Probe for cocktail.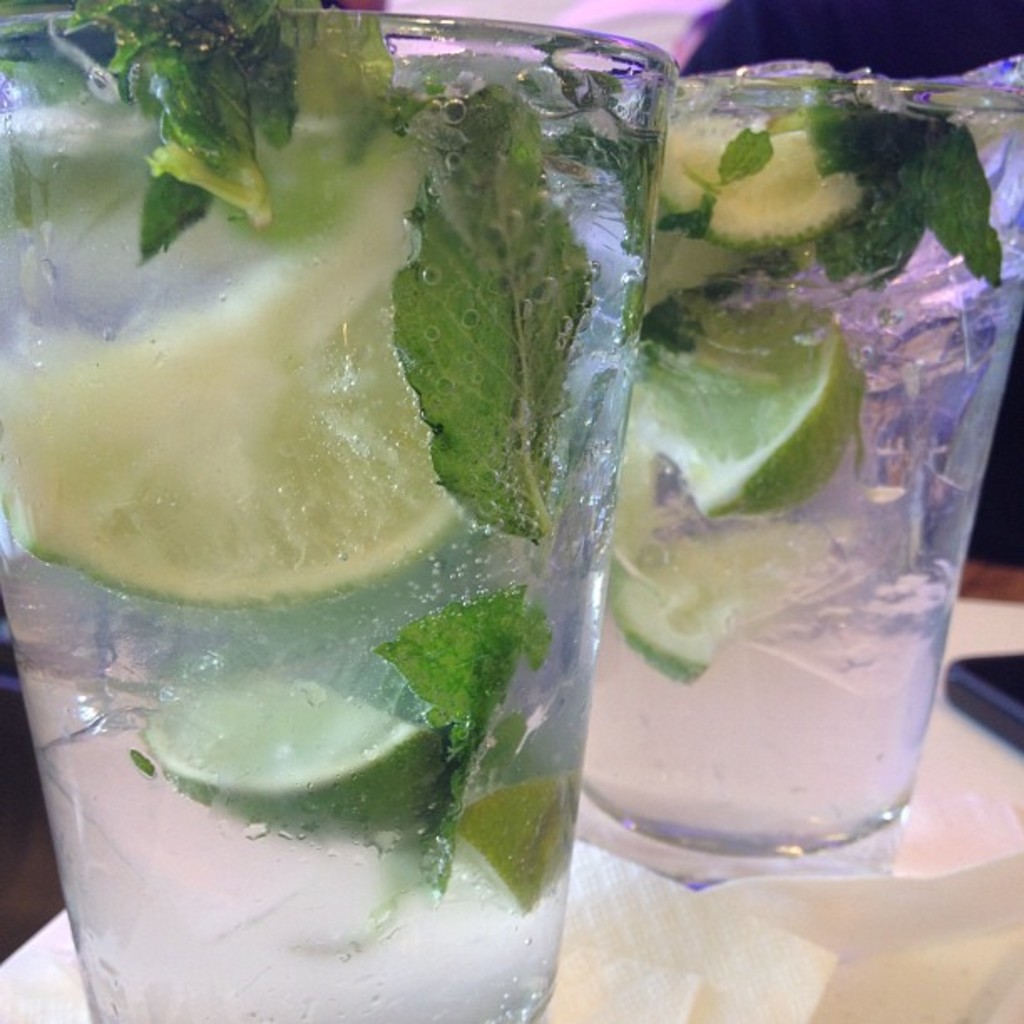
Probe result: BBox(0, 0, 679, 1012).
